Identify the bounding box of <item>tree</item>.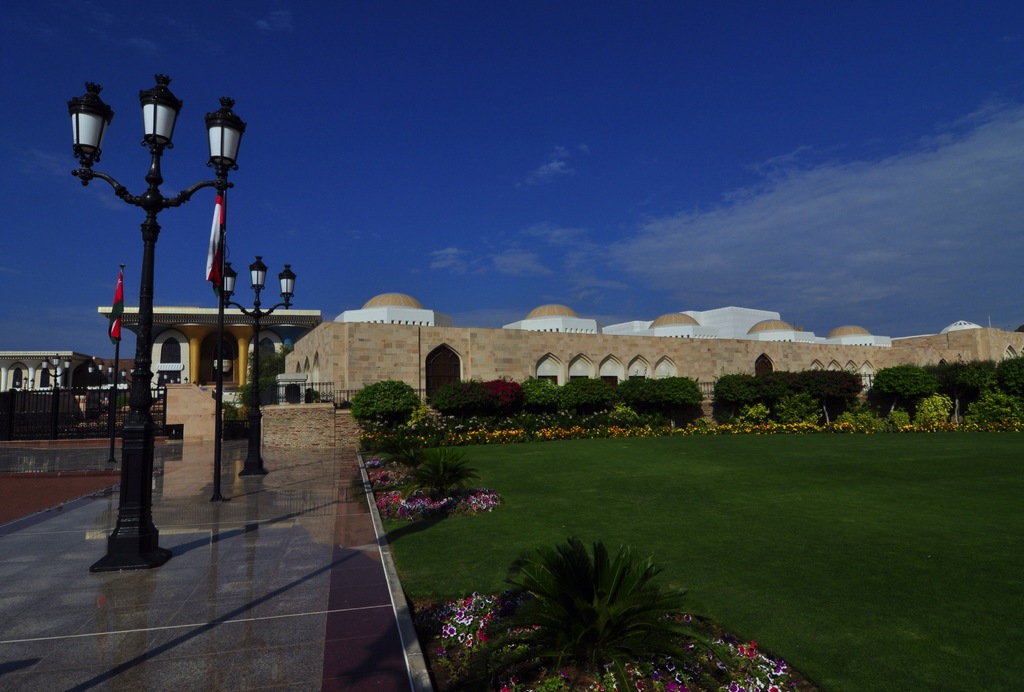
445,509,724,675.
